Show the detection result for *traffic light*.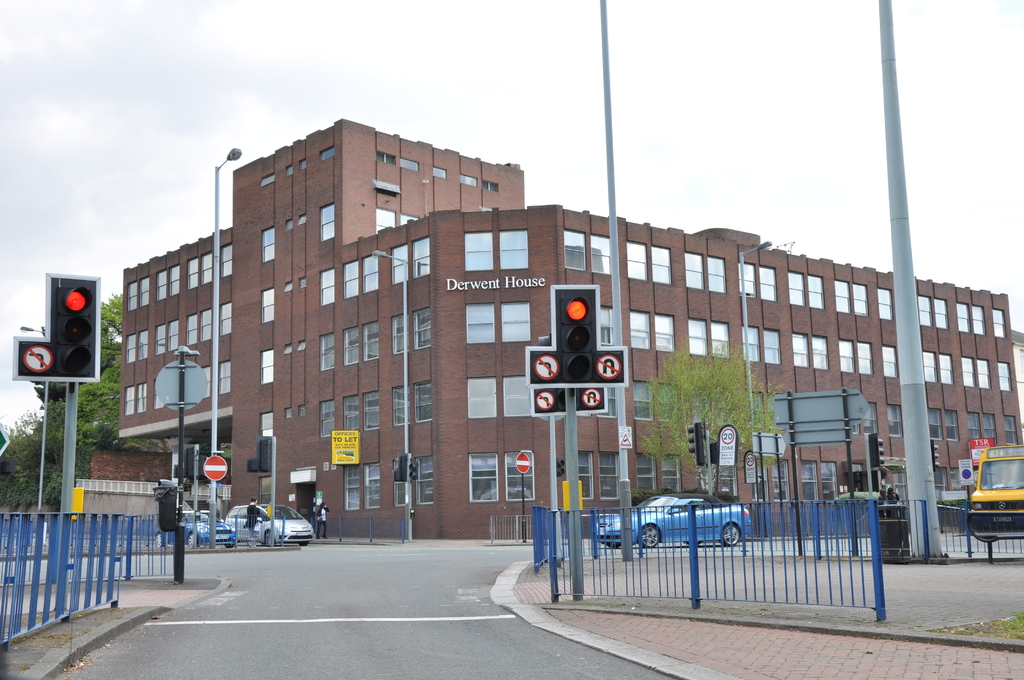
(x1=686, y1=421, x2=702, y2=464).
